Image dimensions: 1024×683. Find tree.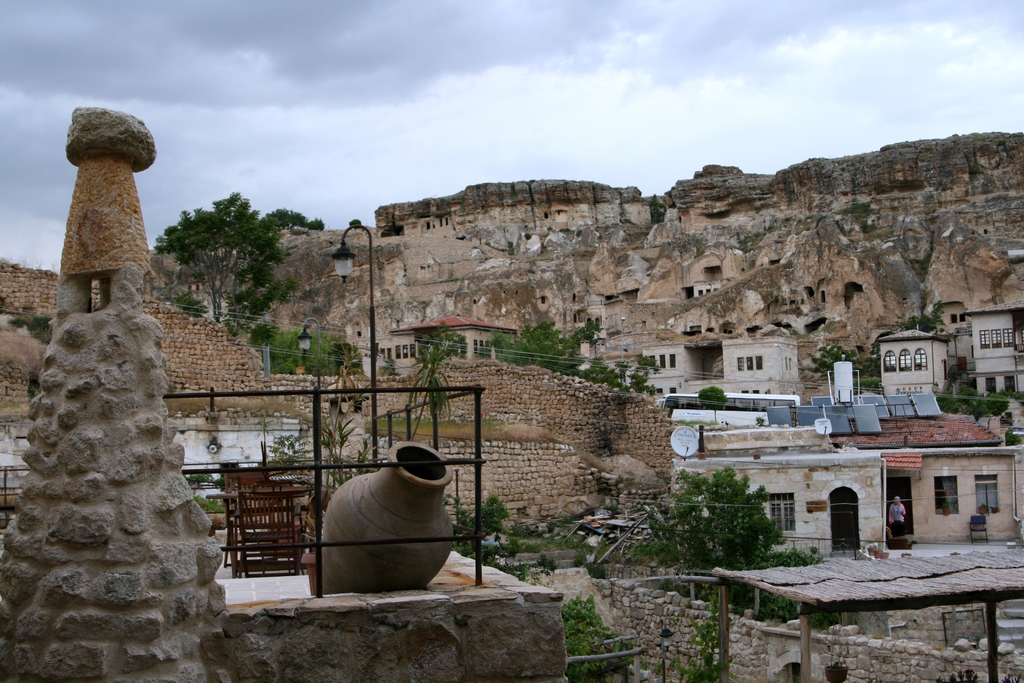
(436,494,522,569).
